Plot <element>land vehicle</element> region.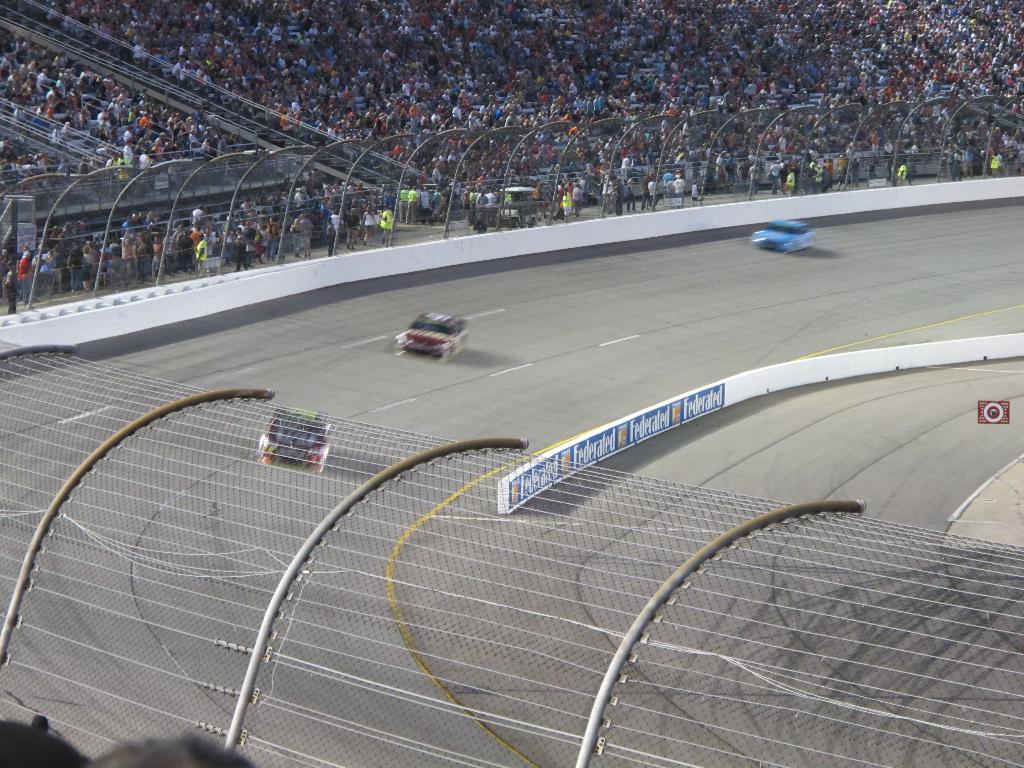
Plotted at 383:310:472:365.
